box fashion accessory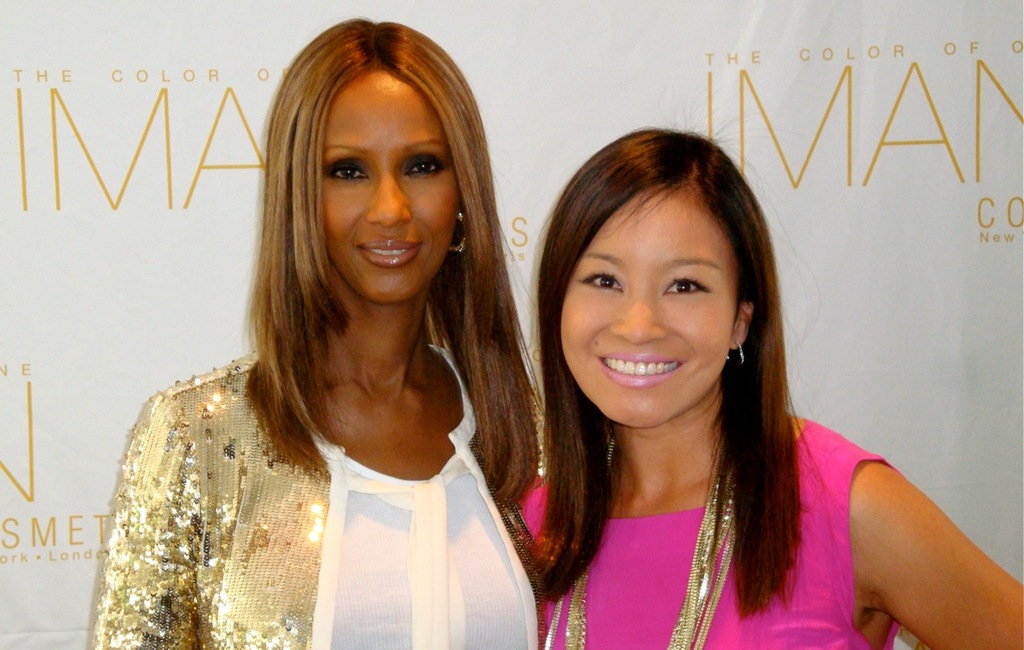
box(723, 339, 747, 370)
